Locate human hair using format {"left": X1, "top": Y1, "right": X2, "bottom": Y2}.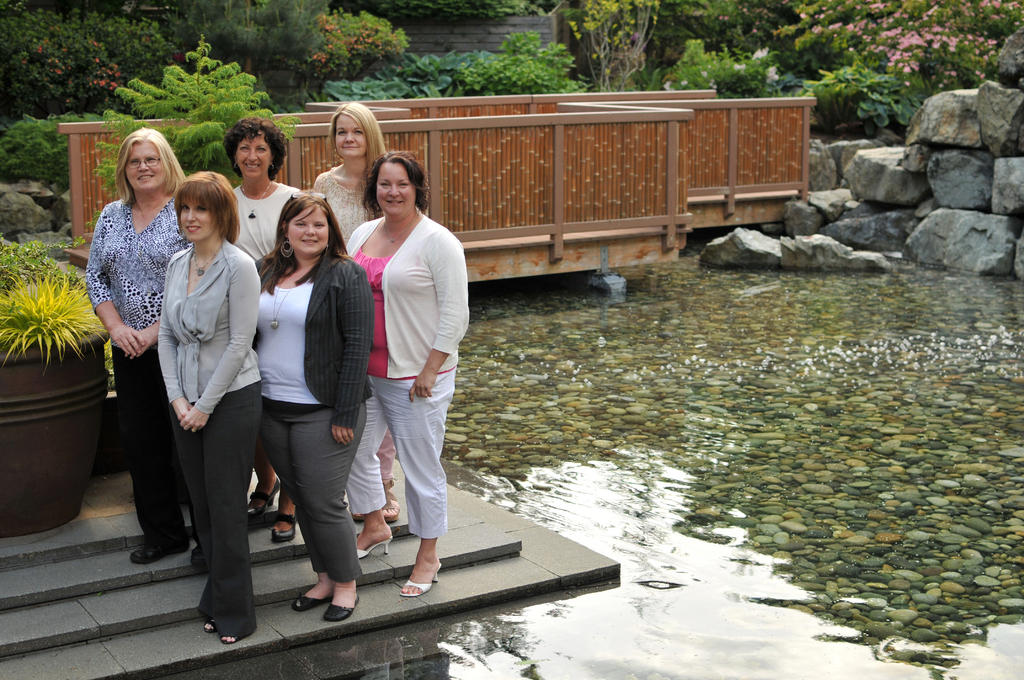
{"left": 361, "top": 148, "right": 431, "bottom": 215}.
